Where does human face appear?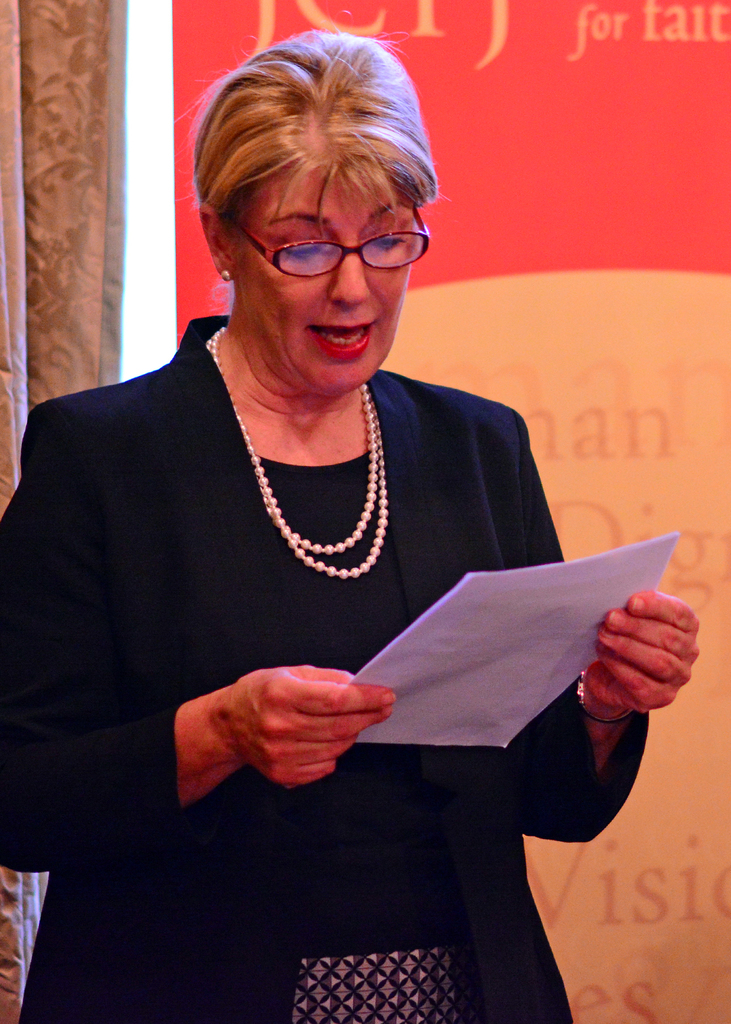
Appears at [229, 150, 425, 393].
